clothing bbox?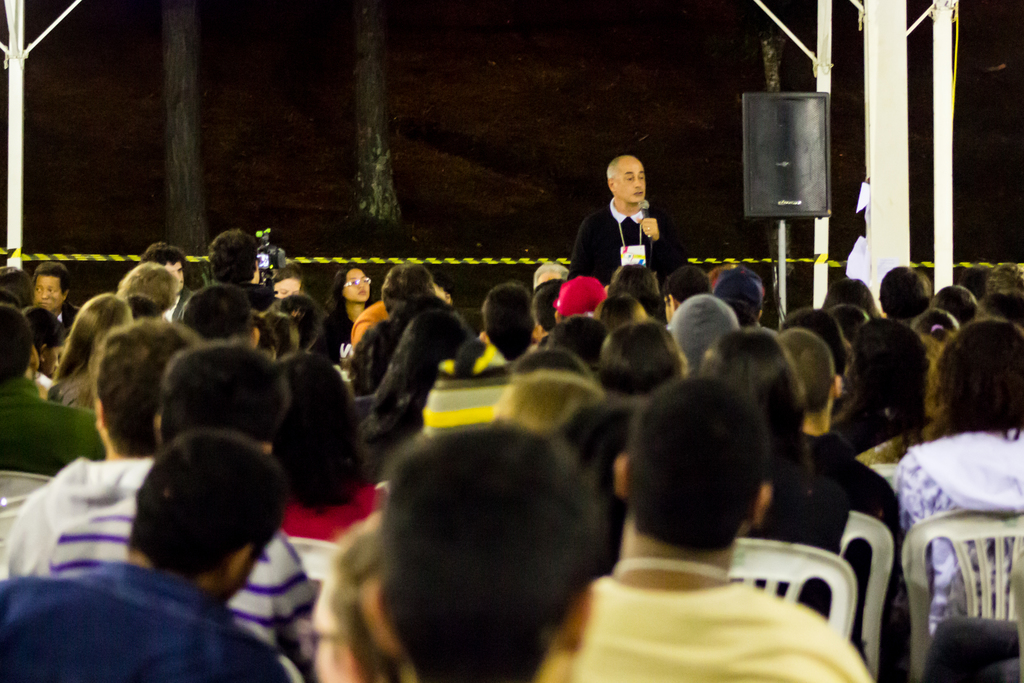
rect(878, 432, 1017, 636)
